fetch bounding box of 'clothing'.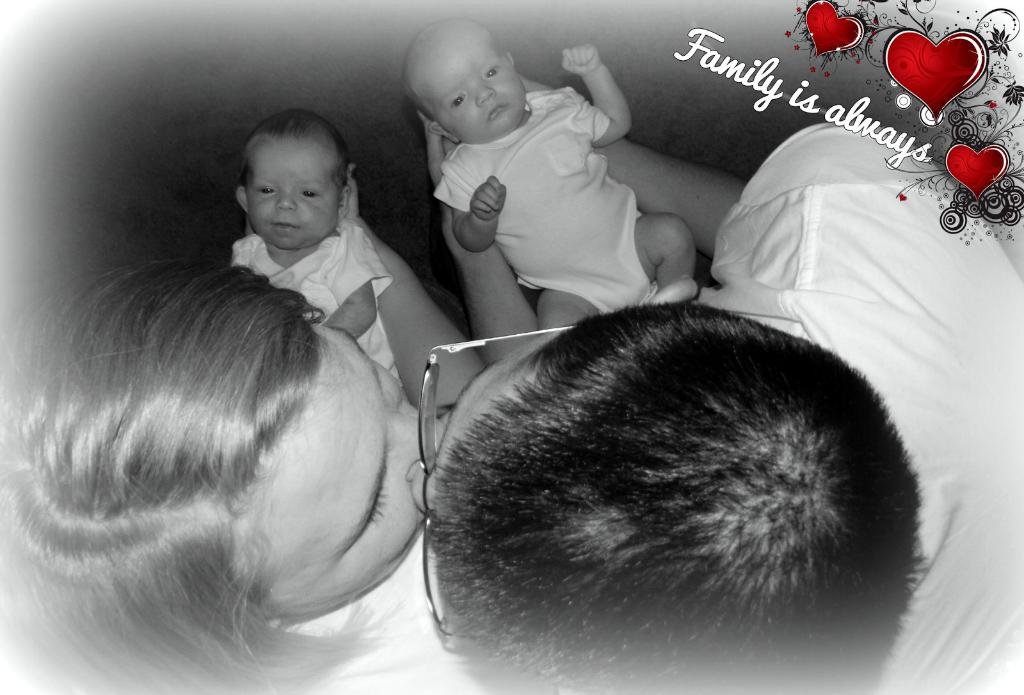
Bbox: (4, 529, 454, 694).
